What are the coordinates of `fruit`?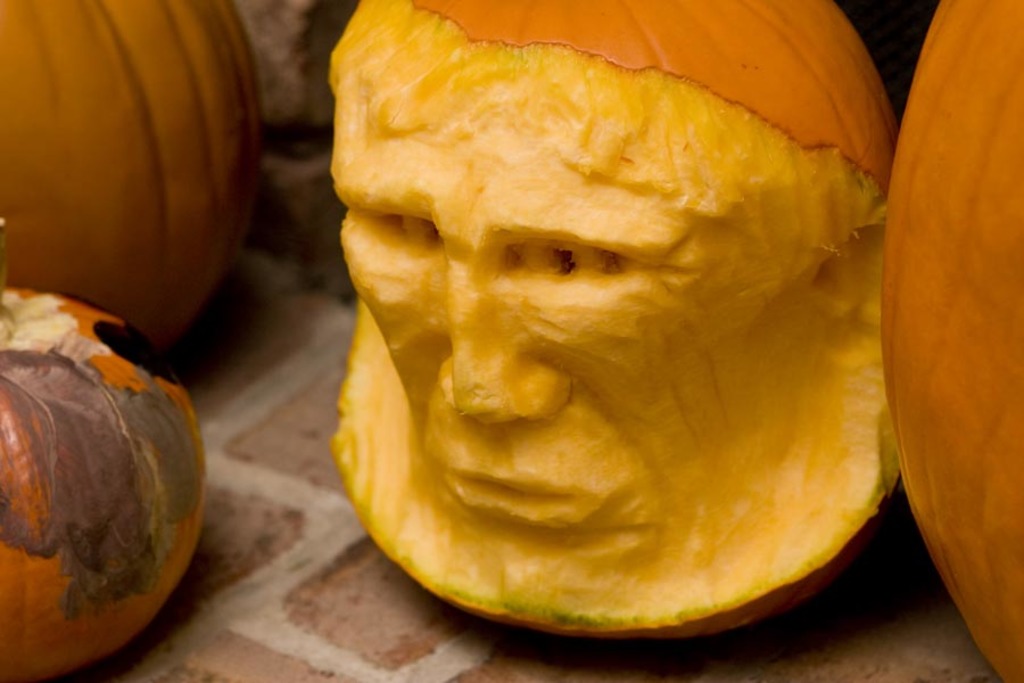
[0,282,201,682].
